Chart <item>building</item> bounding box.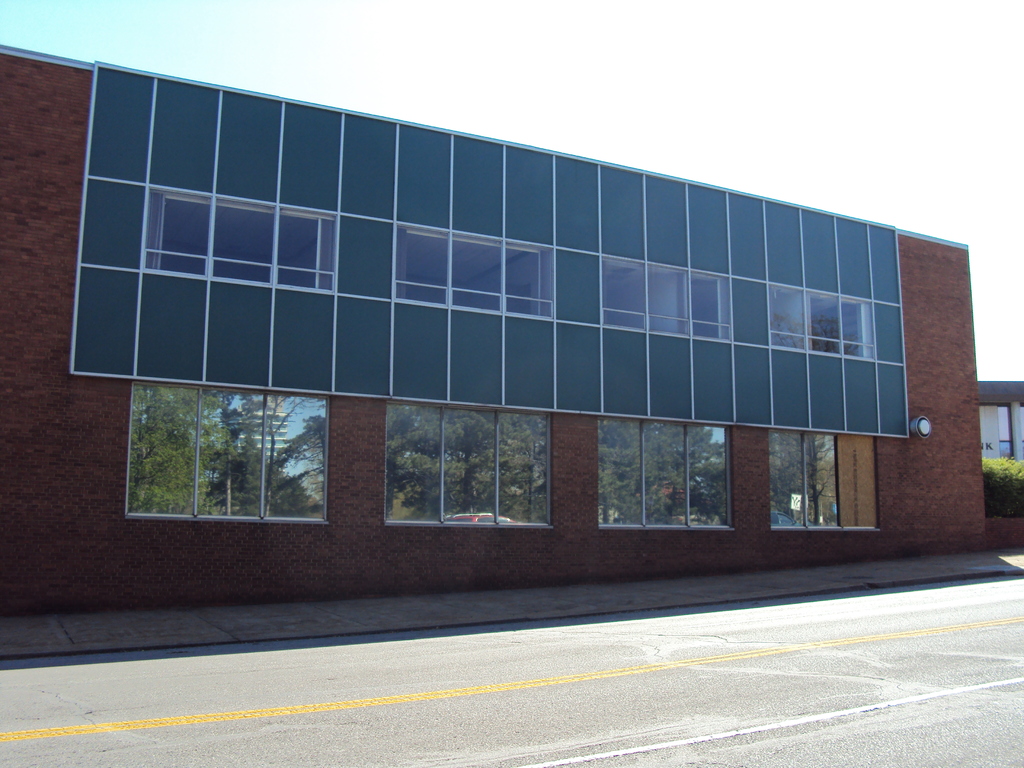
Charted: box=[0, 45, 990, 618].
